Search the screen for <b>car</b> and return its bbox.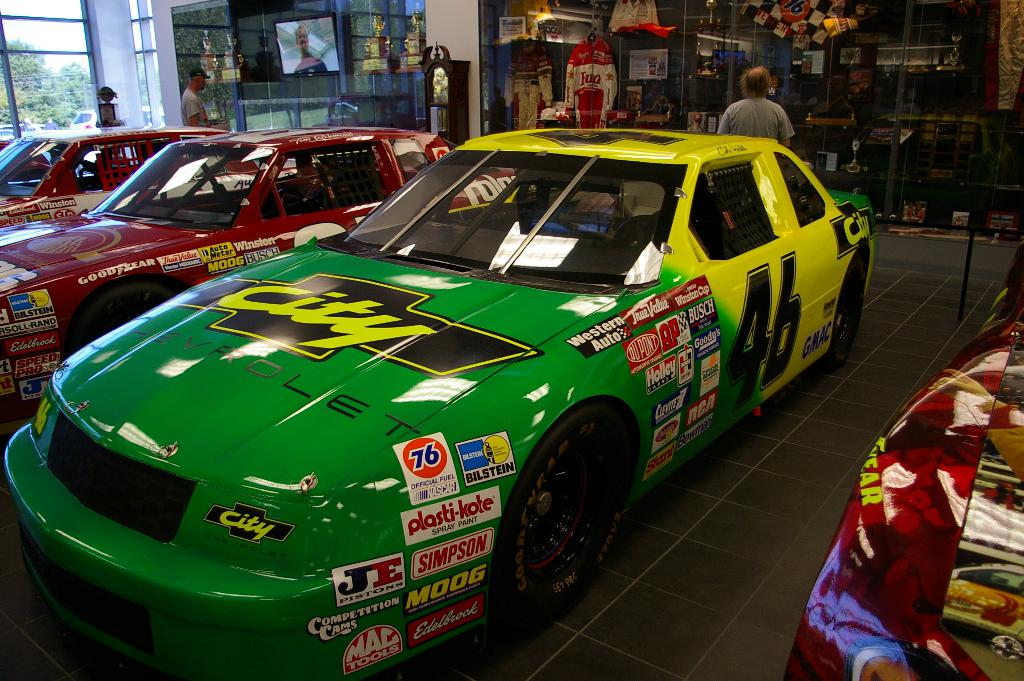
Found: x1=4, y1=117, x2=461, y2=438.
